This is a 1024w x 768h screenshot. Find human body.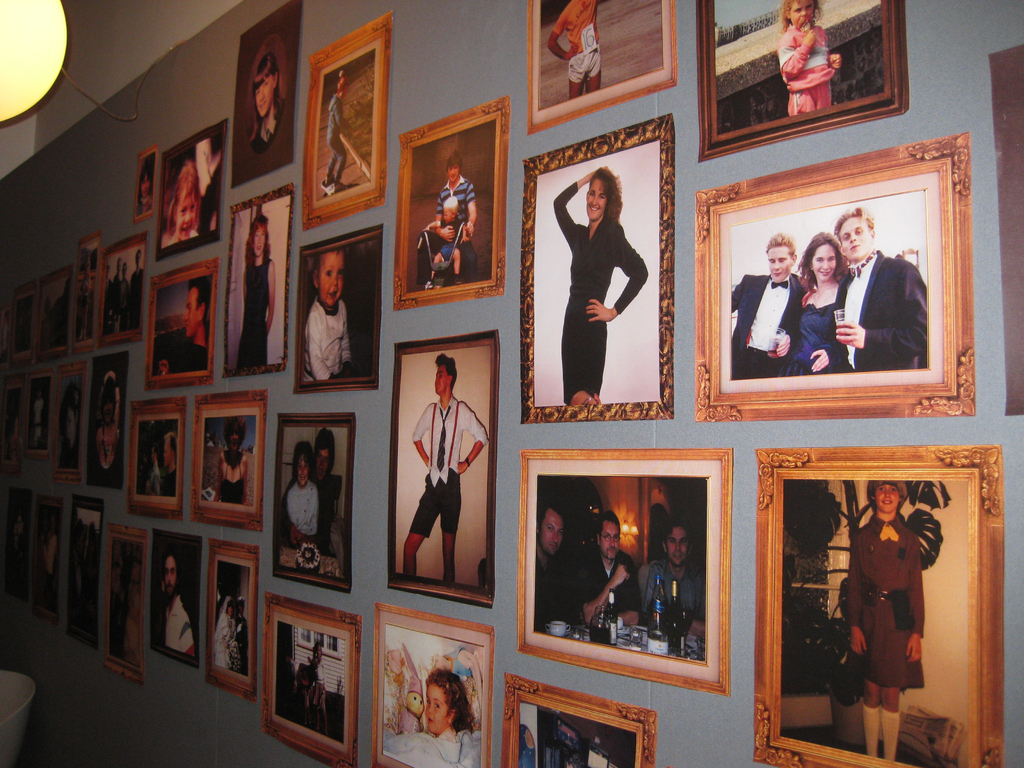
Bounding box: detection(726, 269, 806, 381).
